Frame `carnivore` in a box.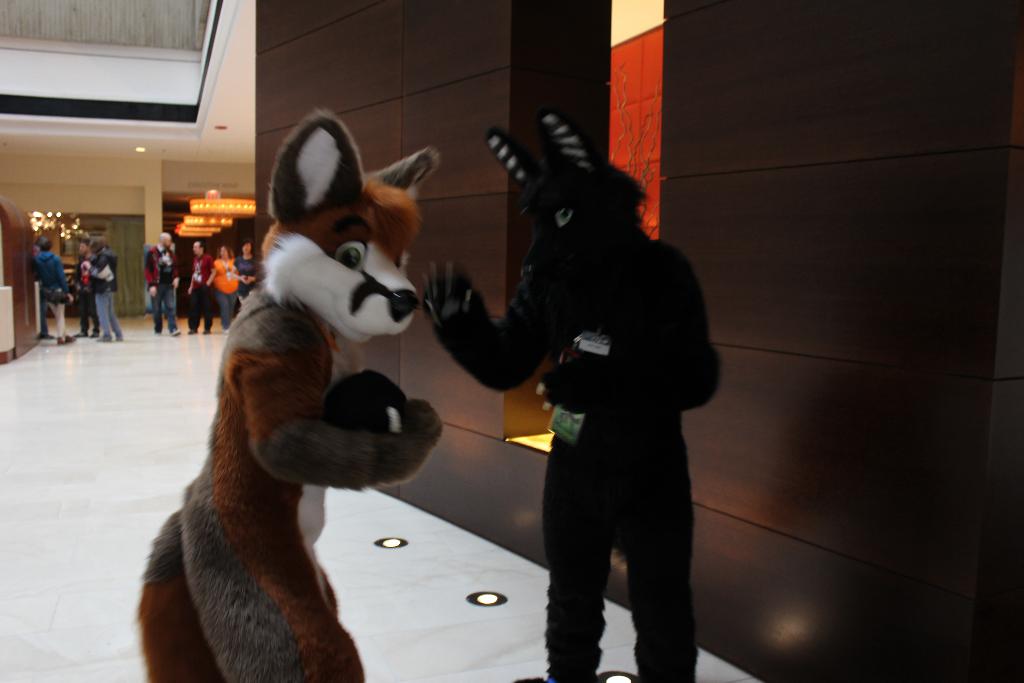
box(136, 110, 441, 682).
